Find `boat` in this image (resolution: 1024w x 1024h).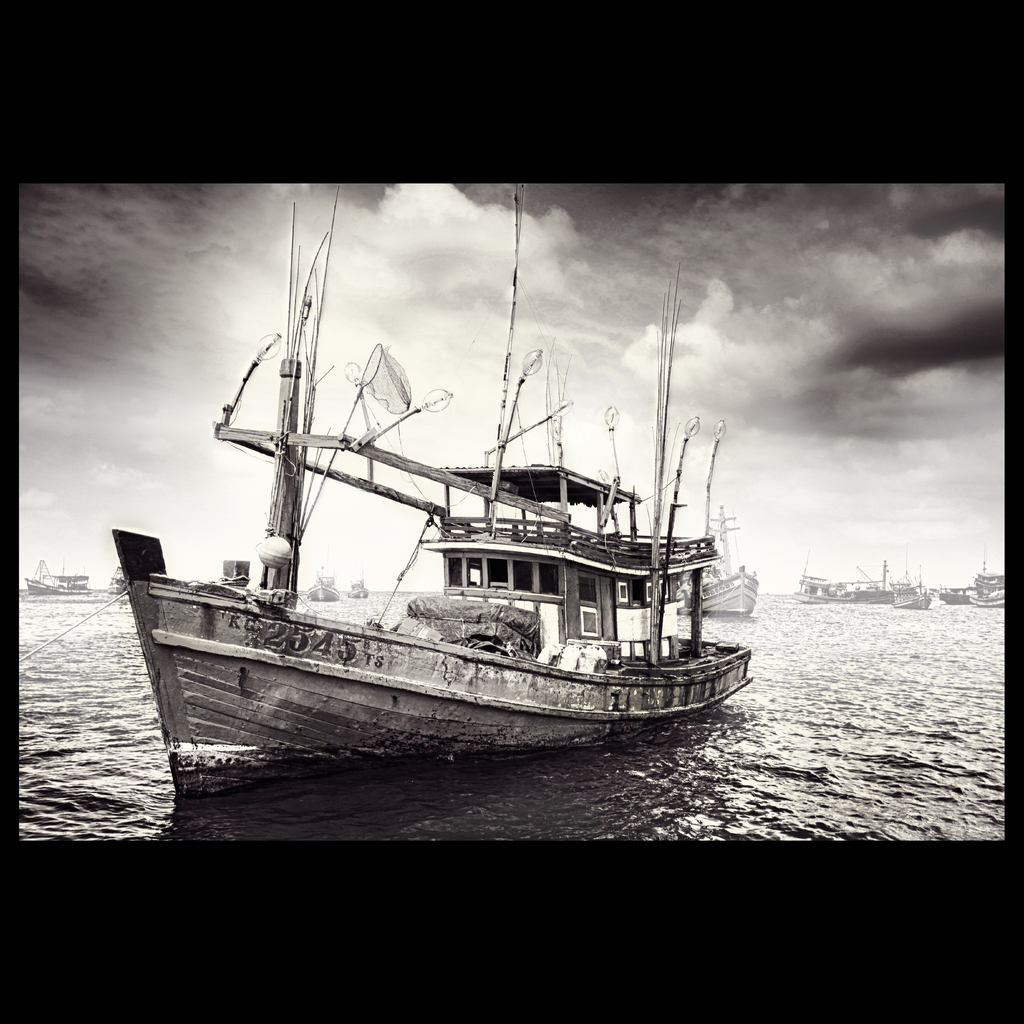
rect(77, 271, 831, 777).
